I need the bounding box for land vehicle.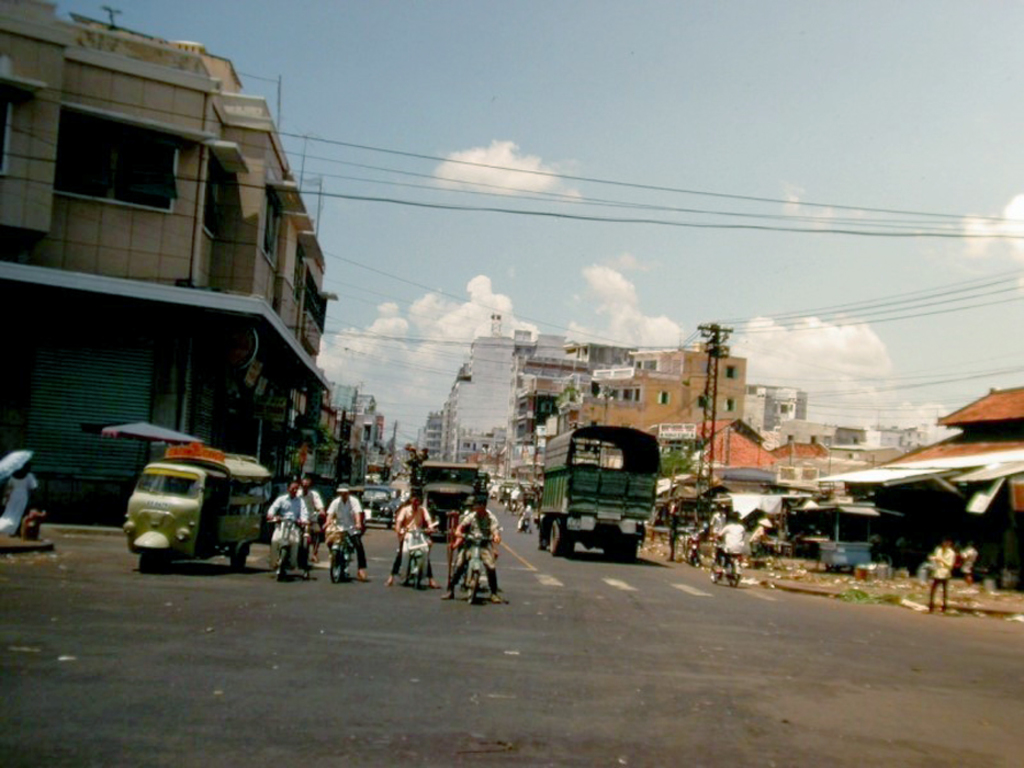
Here it is: <bbox>270, 513, 310, 585</bbox>.
